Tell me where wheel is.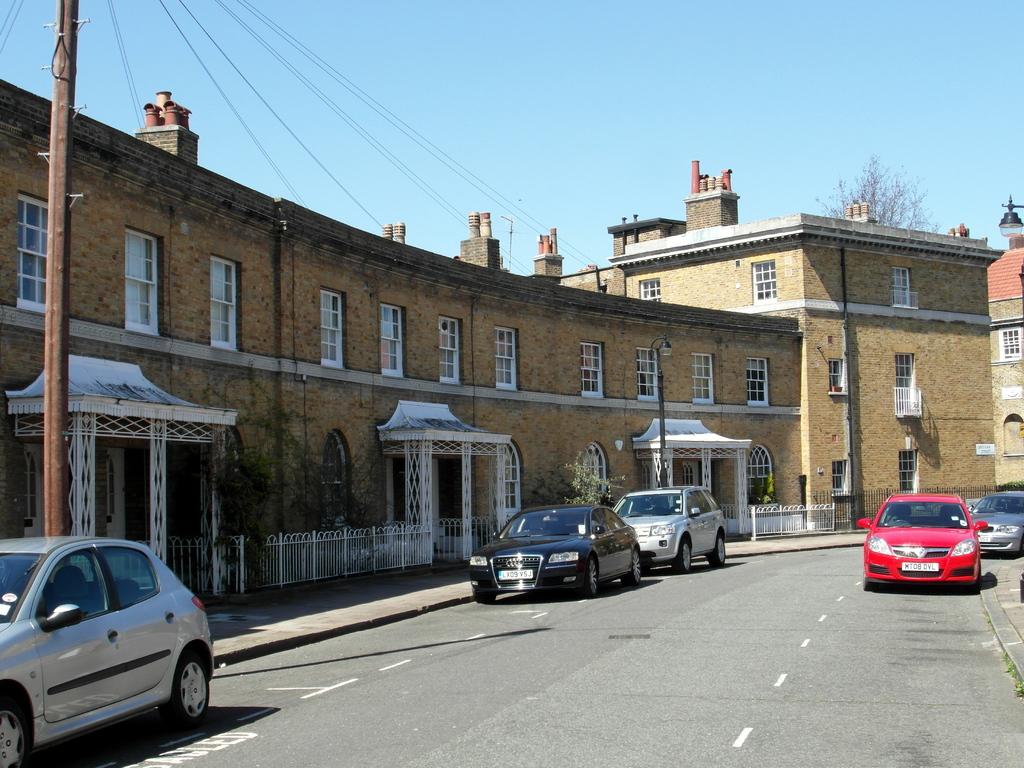
wheel is at Rect(863, 572, 874, 590).
